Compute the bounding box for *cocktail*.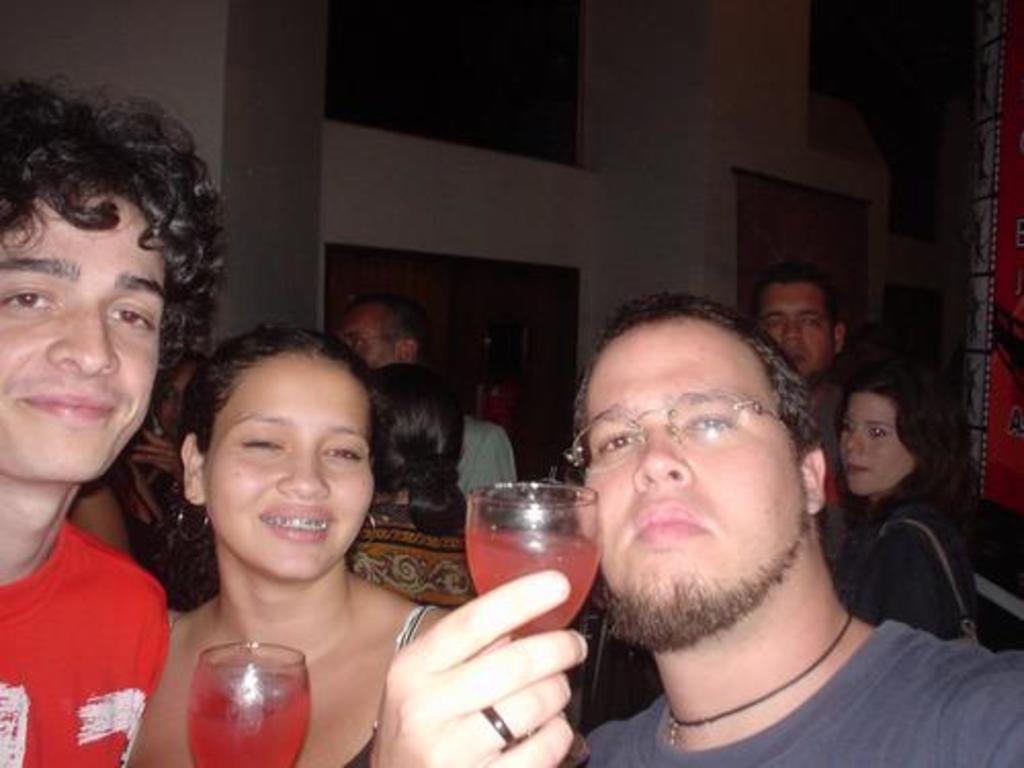
bbox(162, 631, 319, 762).
